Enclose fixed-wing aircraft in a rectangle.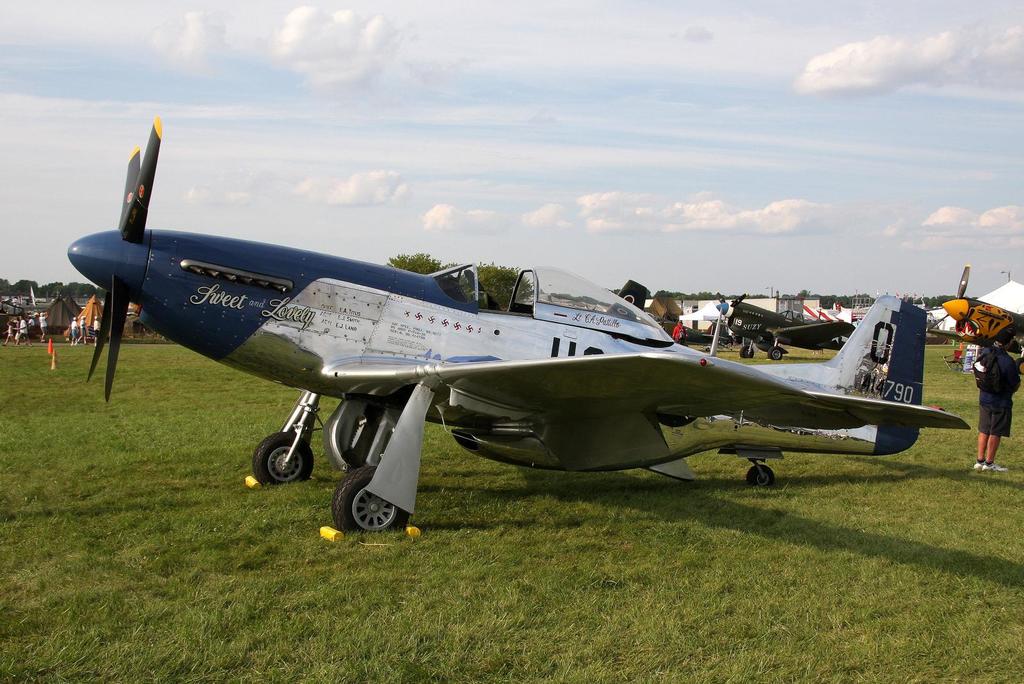
select_region(712, 289, 858, 362).
